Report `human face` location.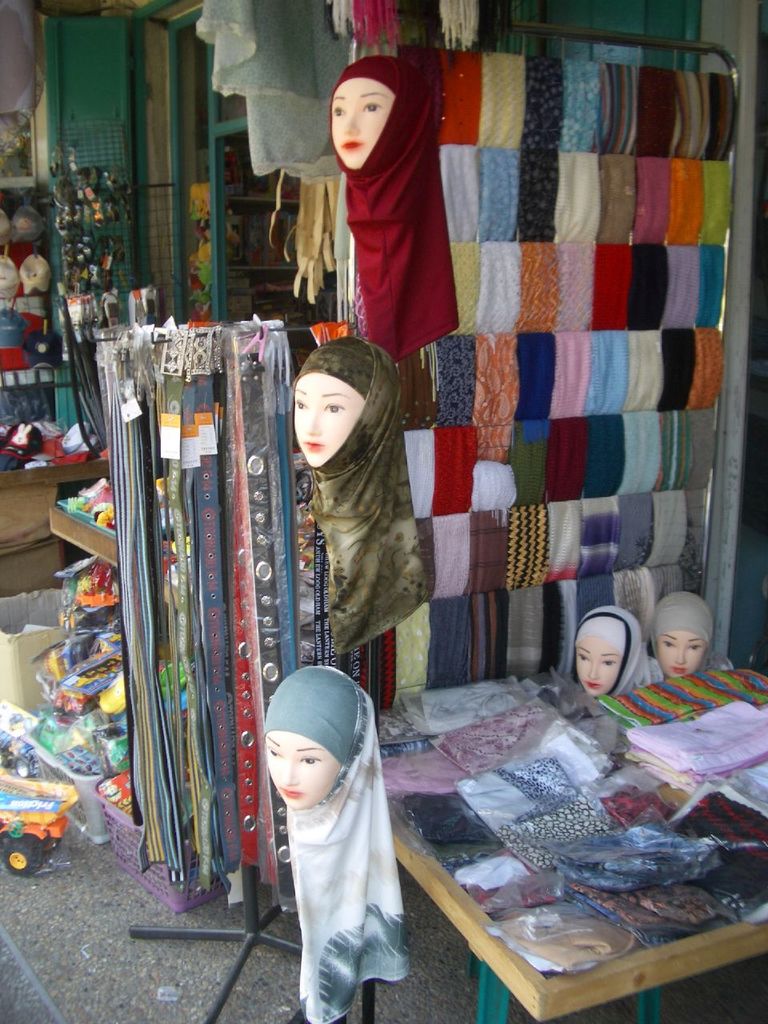
Report: bbox=[298, 370, 366, 468].
